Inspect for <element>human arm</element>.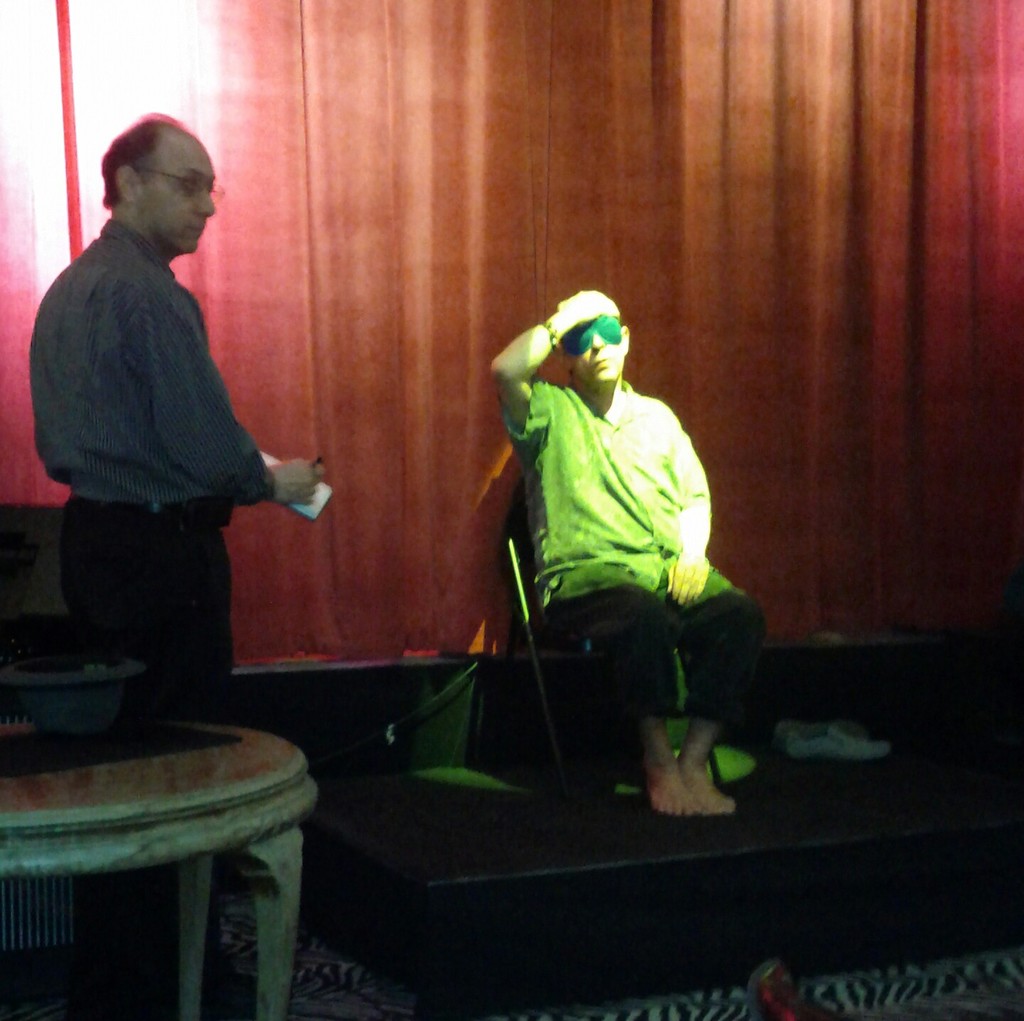
Inspection: 488, 318, 587, 471.
